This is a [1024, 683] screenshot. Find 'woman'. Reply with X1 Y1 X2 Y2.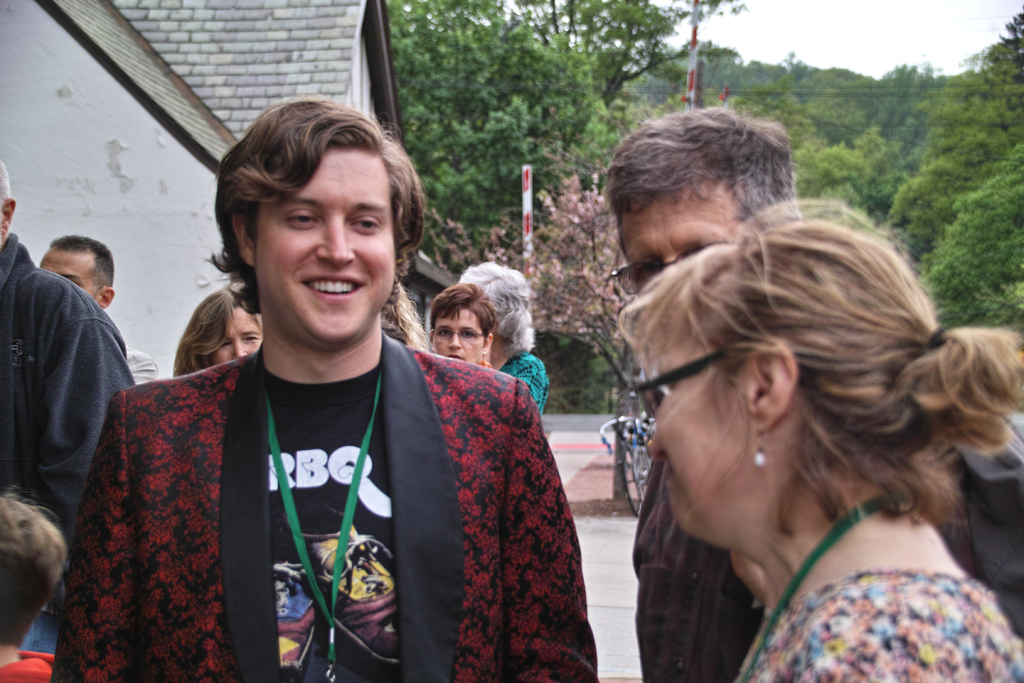
169 288 260 379.
